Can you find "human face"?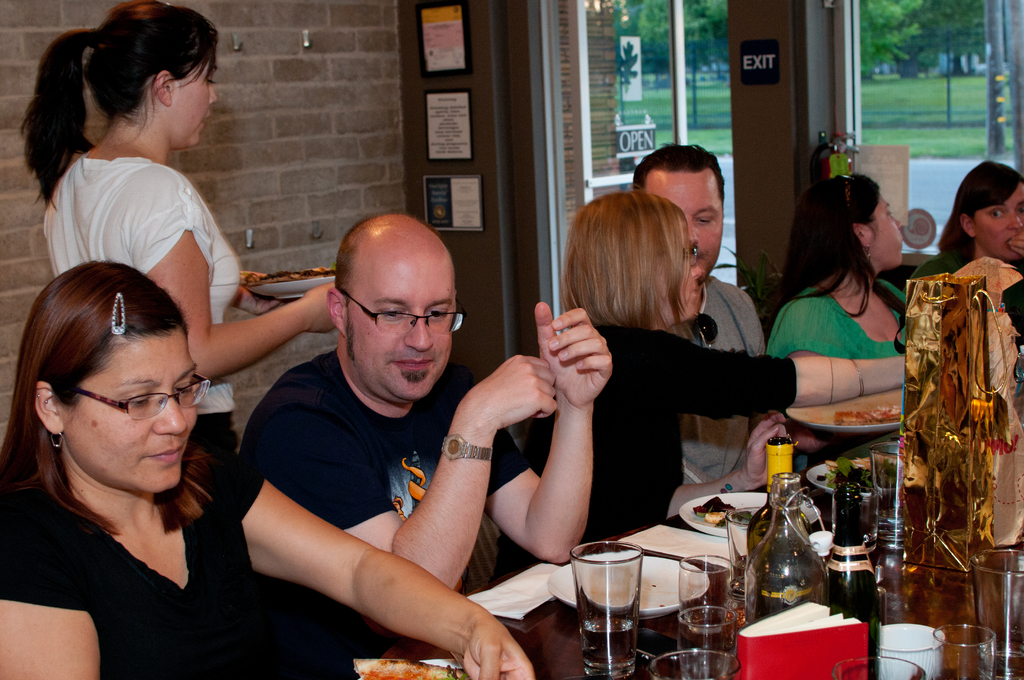
Yes, bounding box: [x1=63, y1=337, x2=207, y2=497].
